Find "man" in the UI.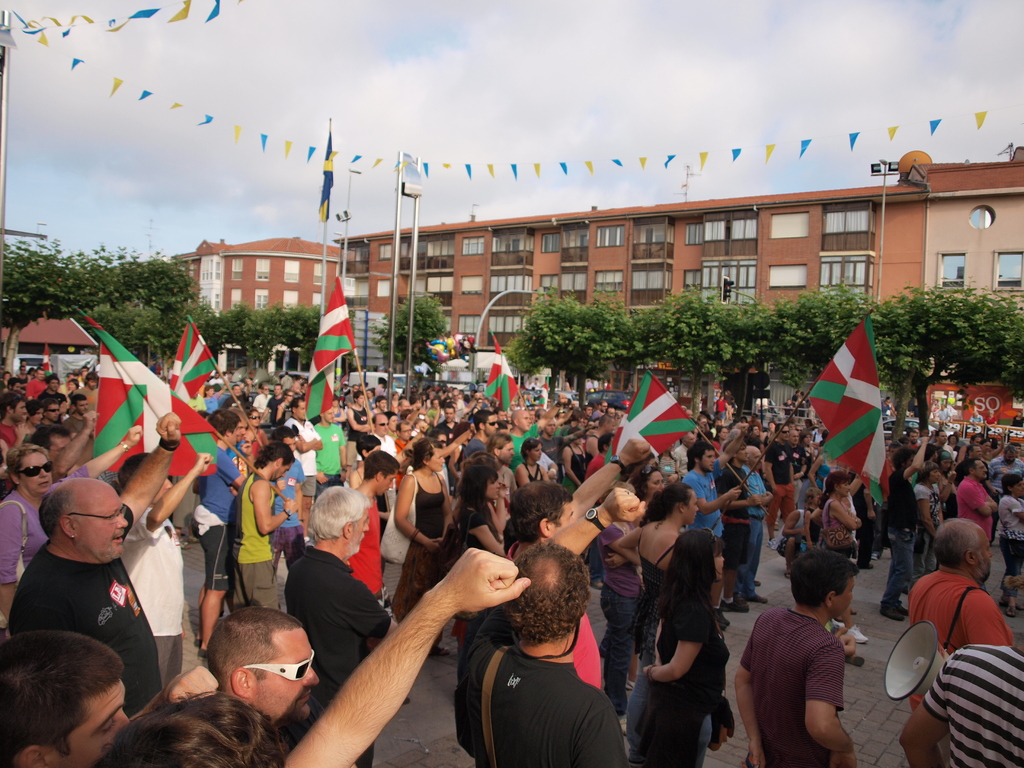
UI element at bbox=(24, 368, 47, 402).
